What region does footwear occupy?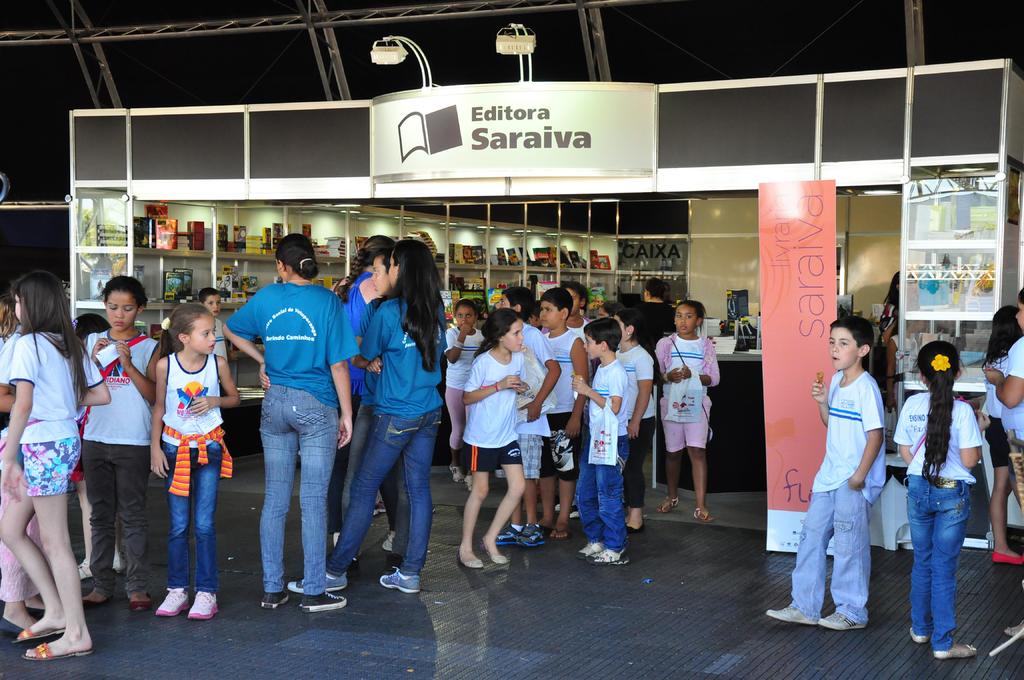
box=[130, 597, 151, 613].
